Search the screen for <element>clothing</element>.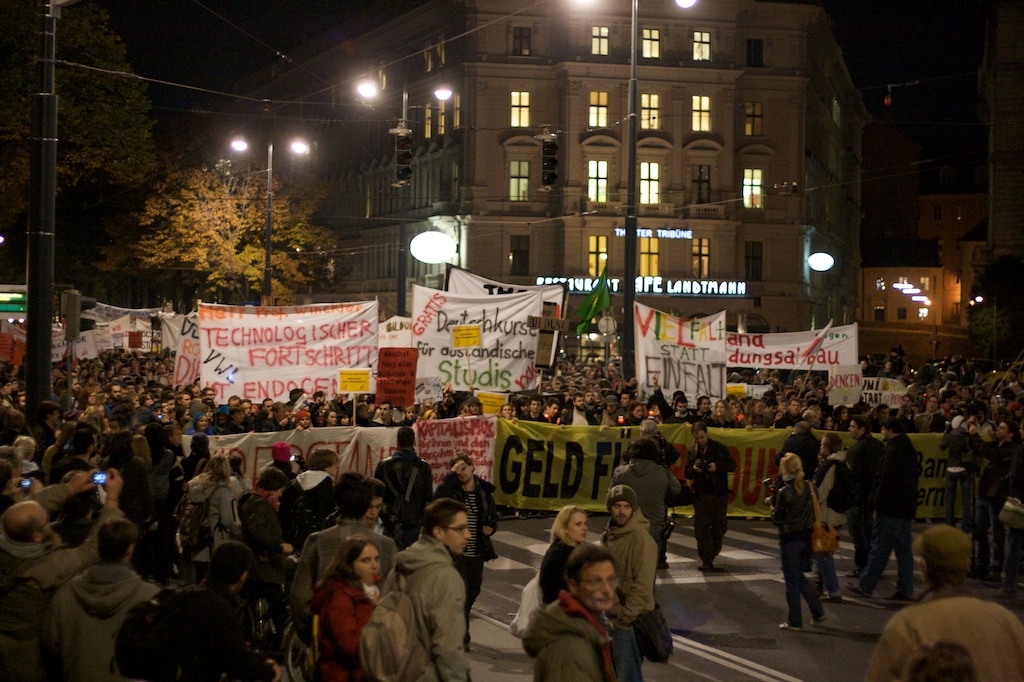
Found at 593 507 656 679.
